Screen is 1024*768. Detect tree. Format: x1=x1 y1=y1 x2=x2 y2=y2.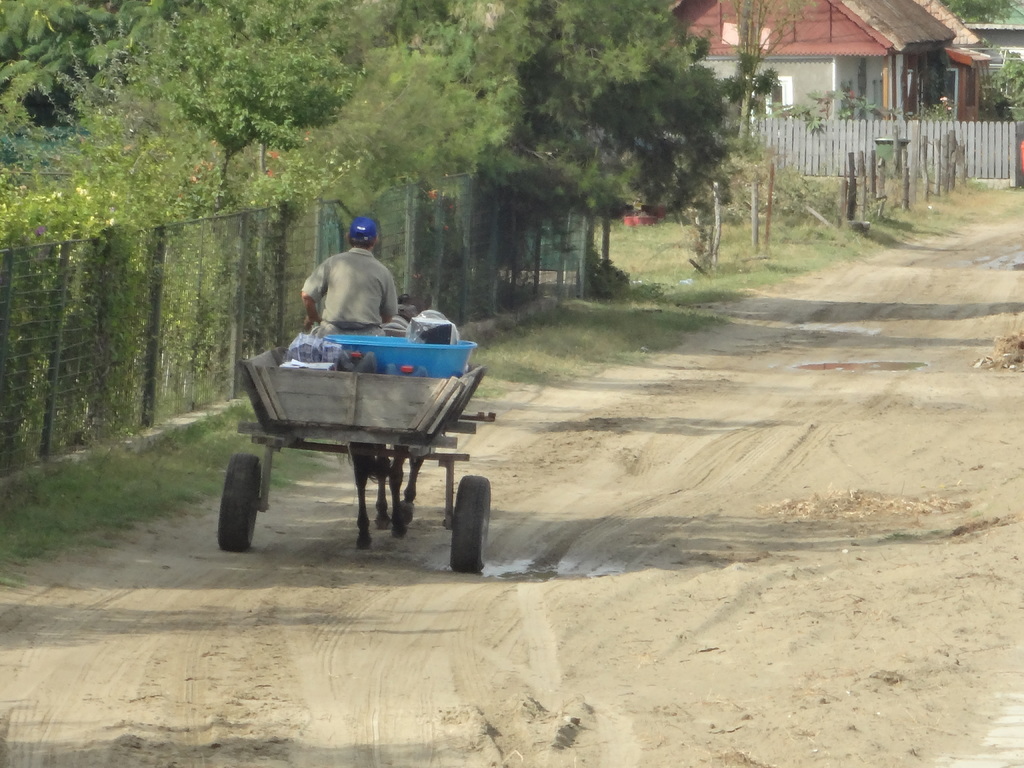
x1=941 y1=0 x2=1023 y2=26.
